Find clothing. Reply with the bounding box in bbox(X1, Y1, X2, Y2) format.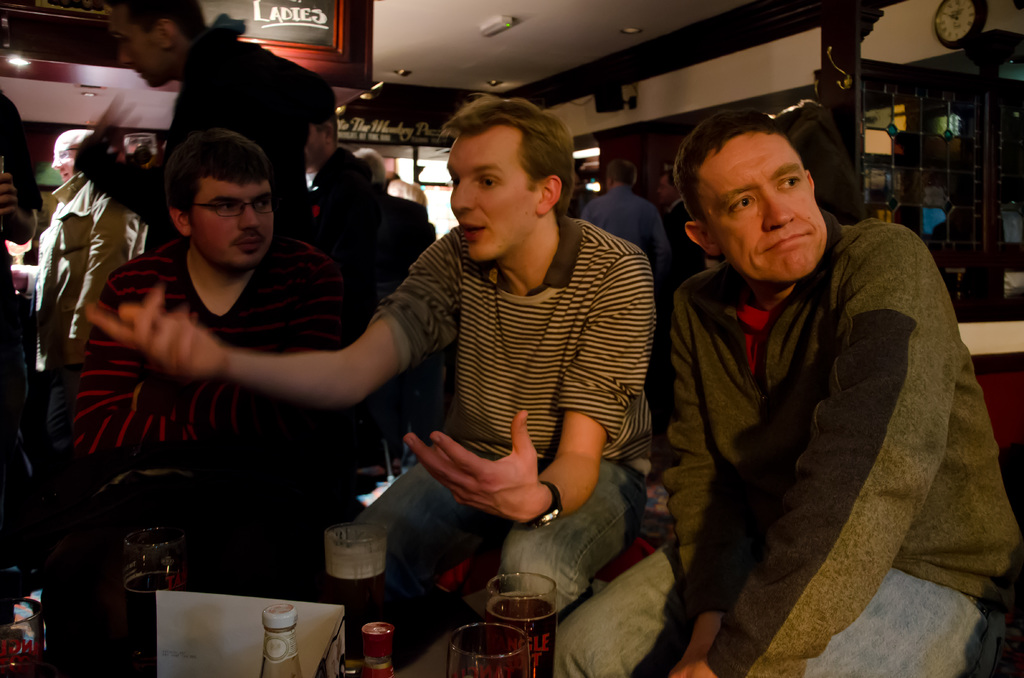
bbox(69, 234, 356, 470).
